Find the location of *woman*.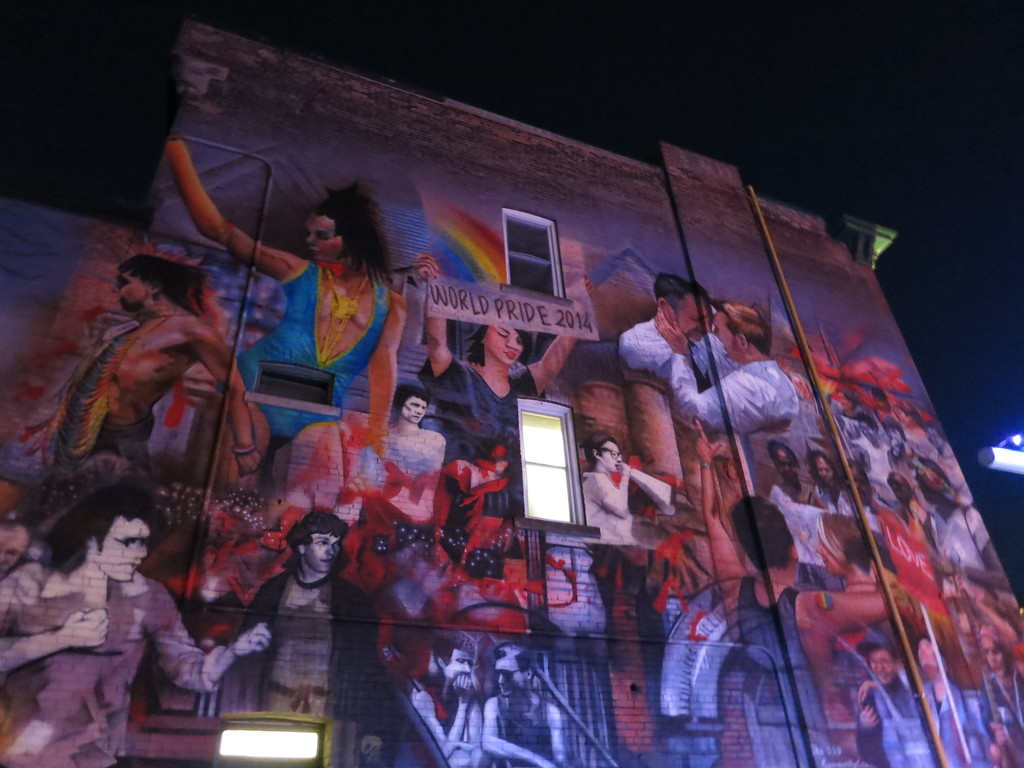
Location: 0:252:257:522.
